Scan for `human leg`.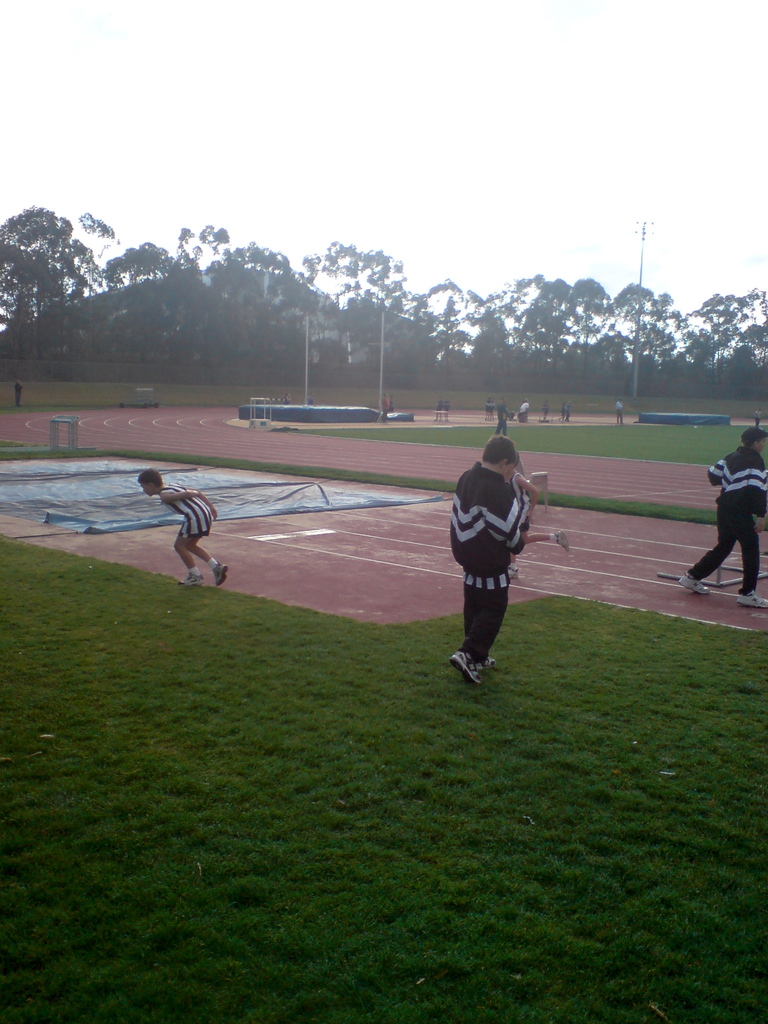
Scan result: {"left": 176, "top": 516, "right": 204, "bottom": 592}.
